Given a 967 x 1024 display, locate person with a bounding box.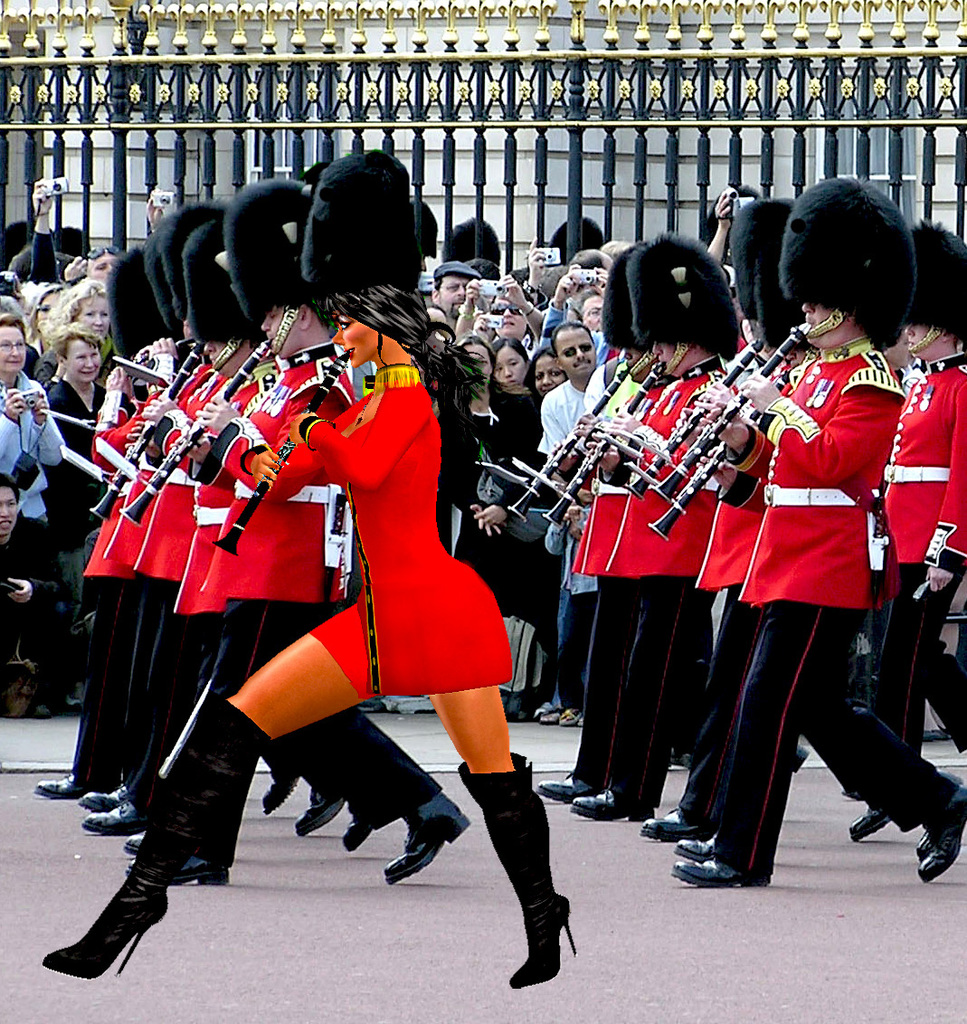
Located: locate(41, 288, 55, 328).
